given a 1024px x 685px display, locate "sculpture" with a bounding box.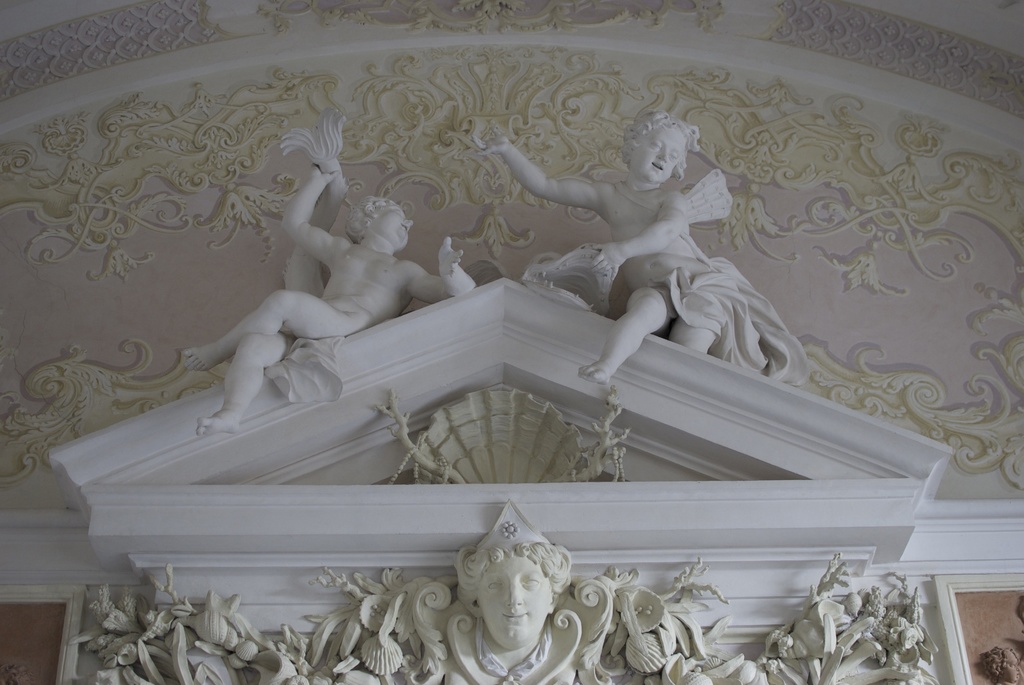
Located: (left=182, top=106, right=478, bottom=447).
